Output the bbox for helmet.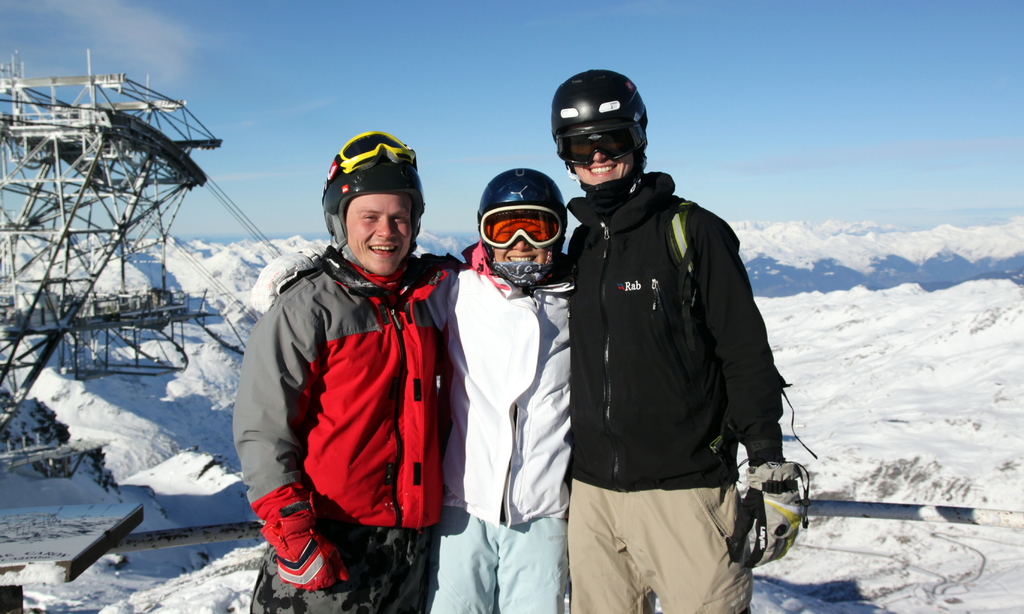
[x1=316, y1=148, x2=429, y2=279].
